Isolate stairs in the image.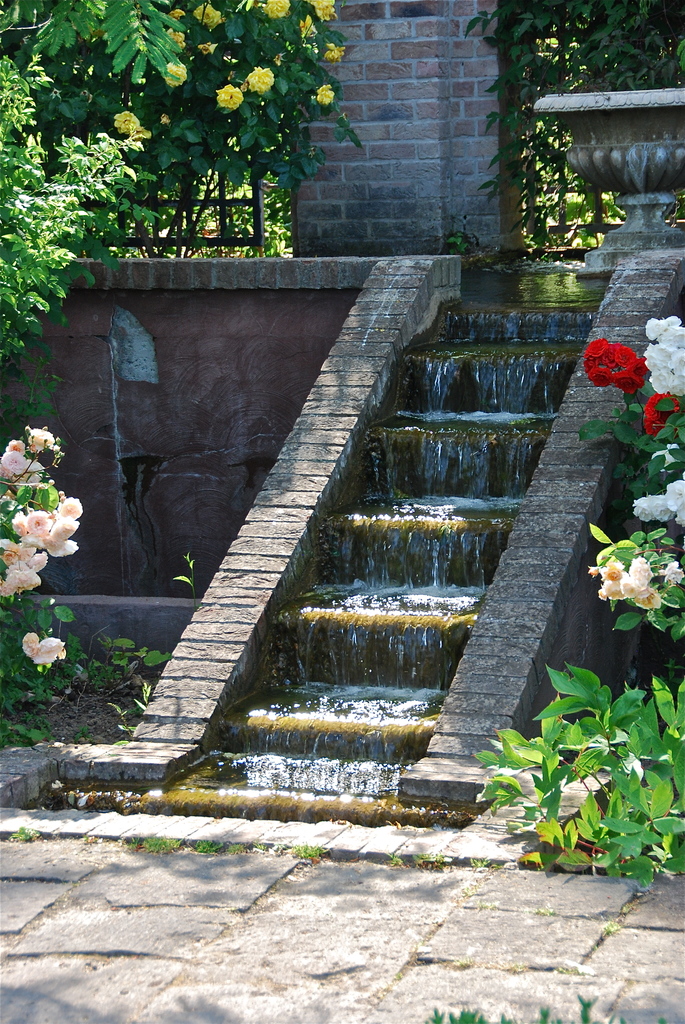
Isolated region: <region>46, 286, 599, 810</region>.
